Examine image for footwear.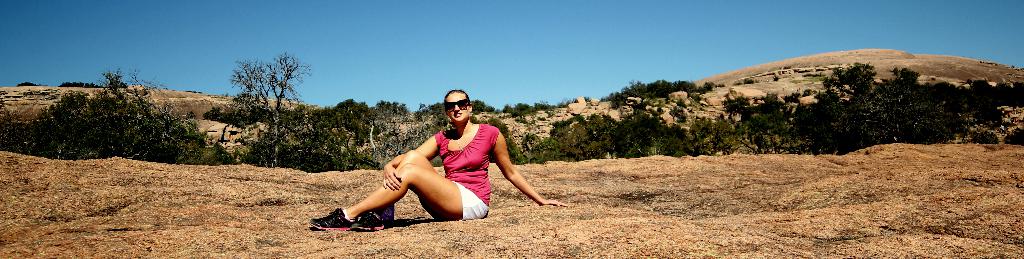
Examination result: 358,211,383,230.
